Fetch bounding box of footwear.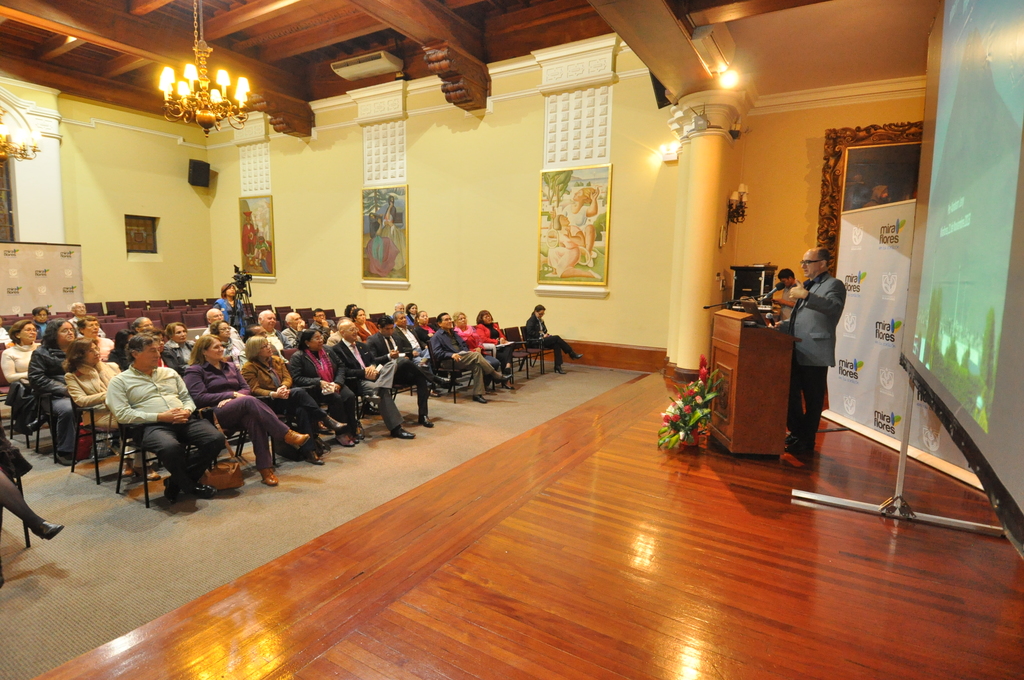
Bbox: l=570, t=353, r=582, b=357.
